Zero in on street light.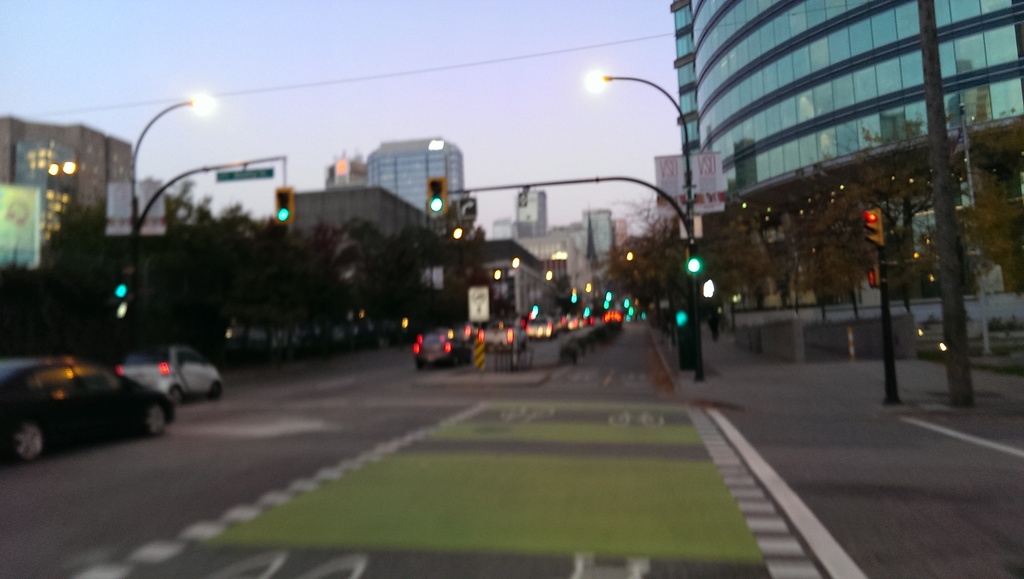
Zeroed in: x1=492 y1=266 x2=506 y2=290.
